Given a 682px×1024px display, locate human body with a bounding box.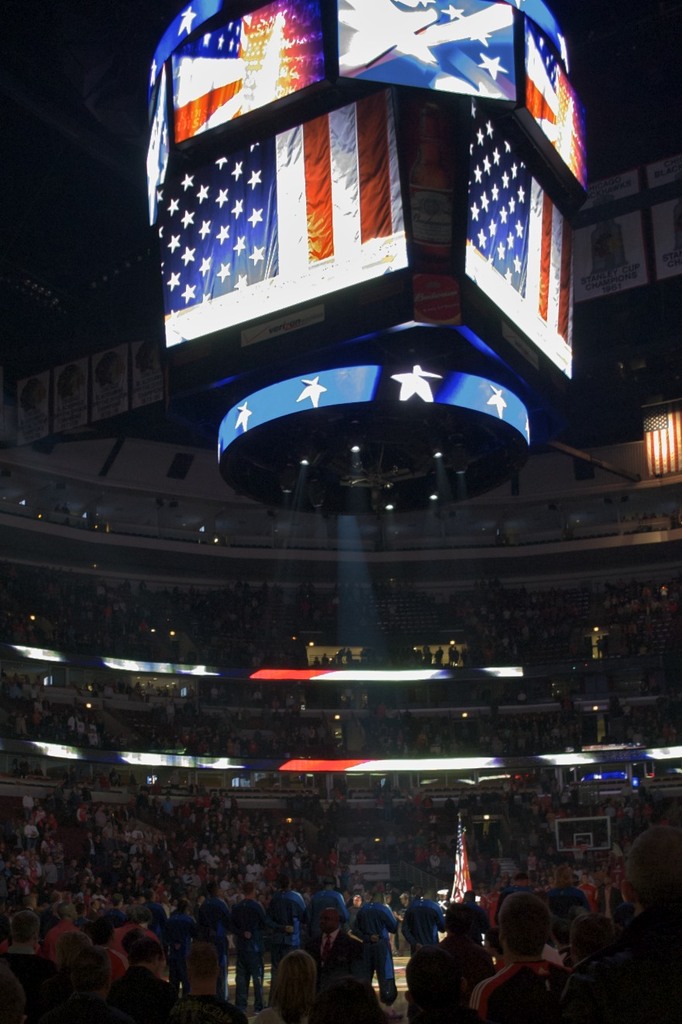
Located: 267,864,303,950.
